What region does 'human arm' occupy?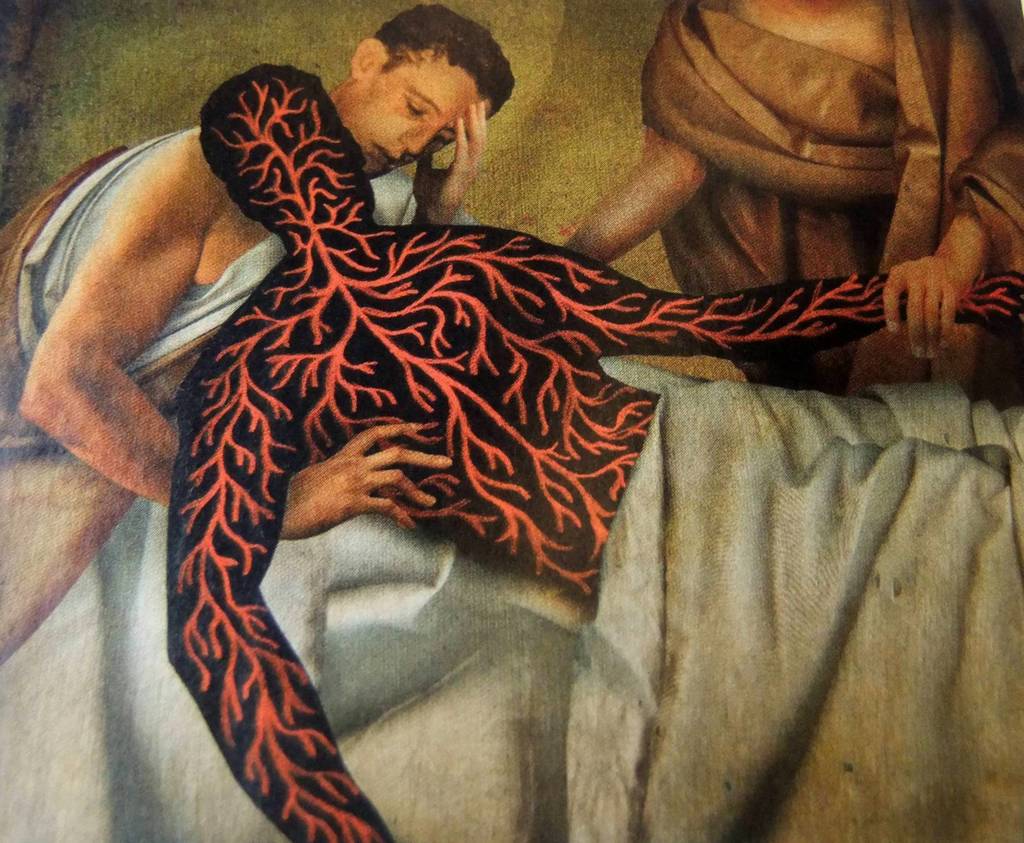
select_region(884, 197, 989, 364).
